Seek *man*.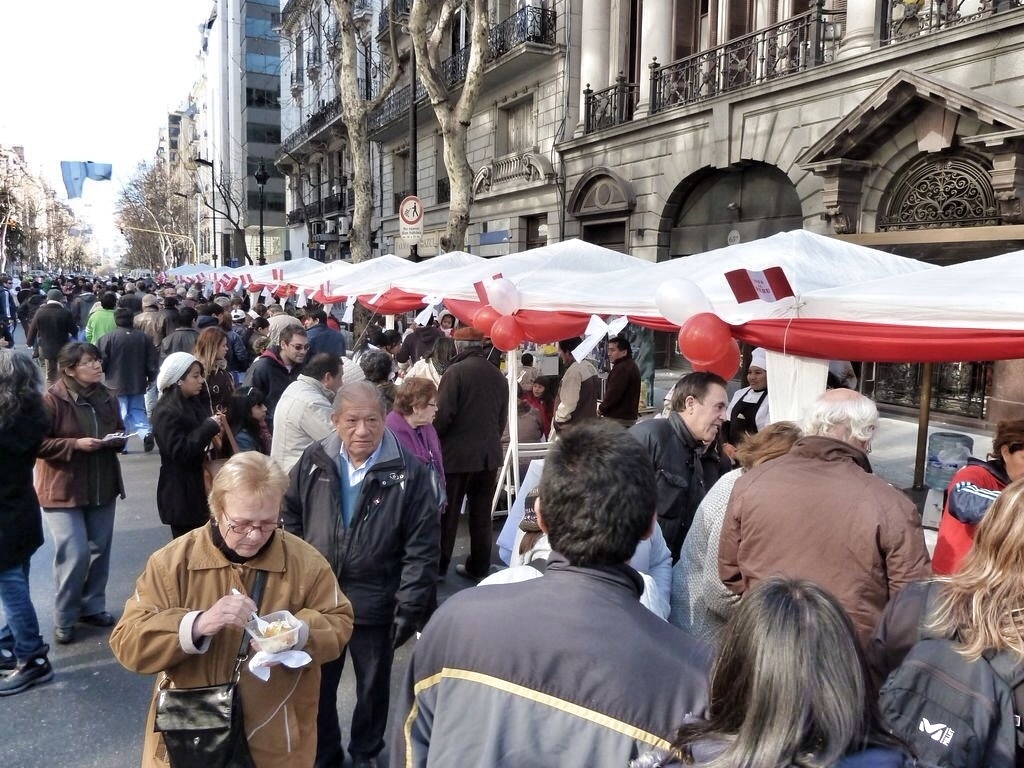
x1=96, y1=305, x2=159, y2=455.
